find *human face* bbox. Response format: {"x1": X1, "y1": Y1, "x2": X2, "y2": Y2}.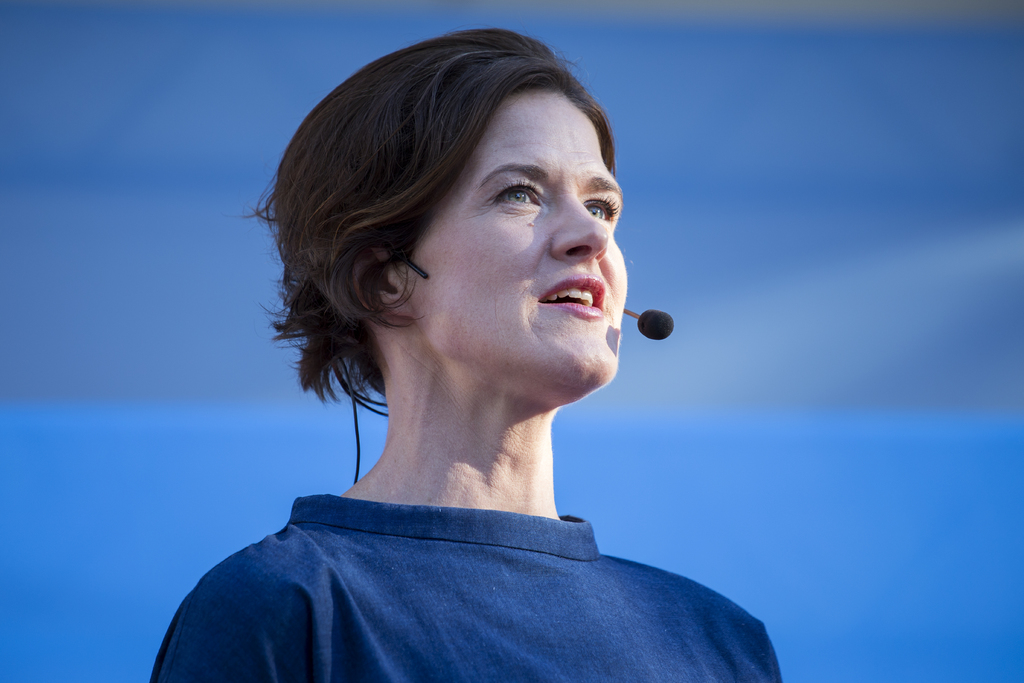
{"x1": 404, "y1": 88, "x2": 627, "y2": 388}.
